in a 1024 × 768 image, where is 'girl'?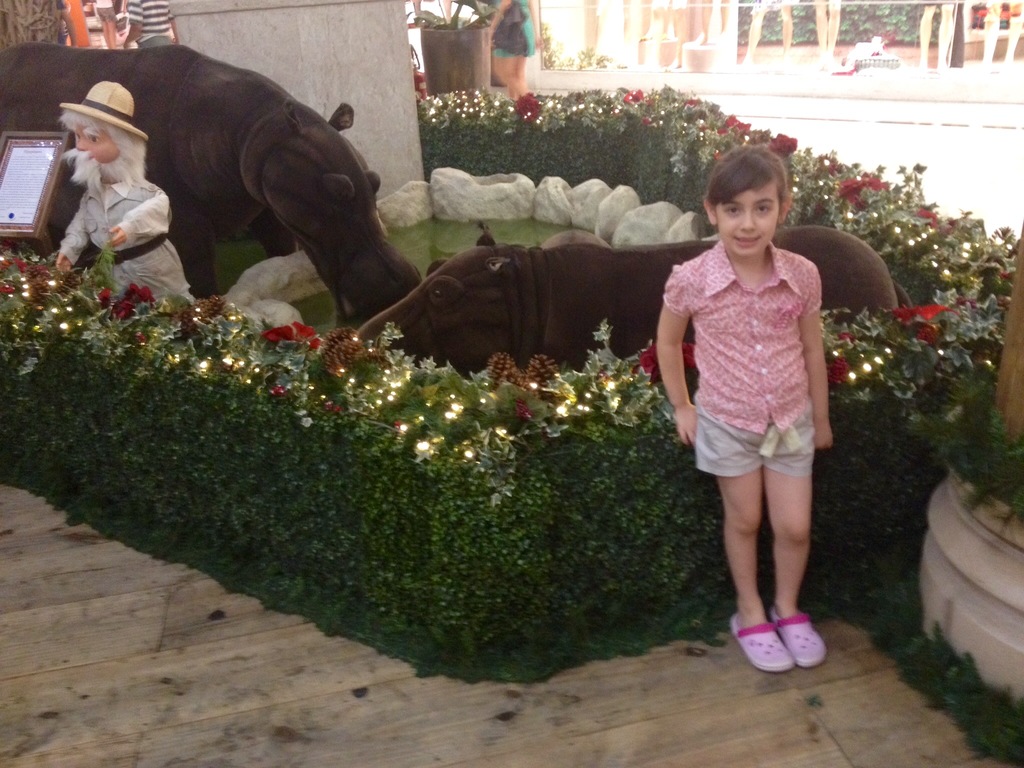
[653,141,826,676].
